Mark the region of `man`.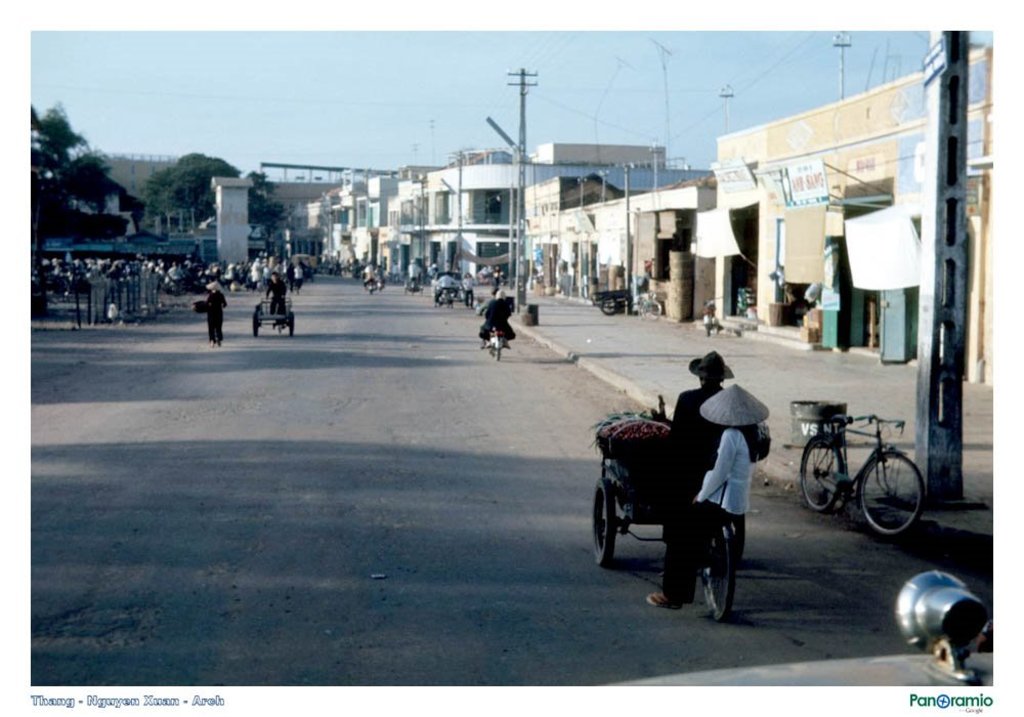
Region: 264/270/289/330.
